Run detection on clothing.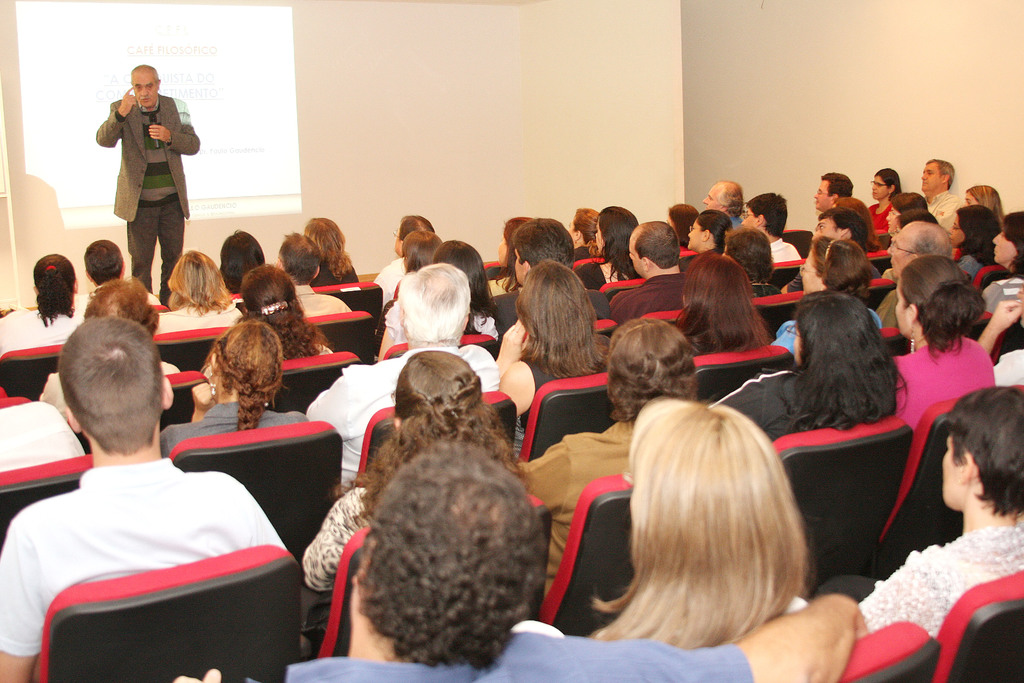
Result: (x1=301, y1=486, x2=373, y2=641).
